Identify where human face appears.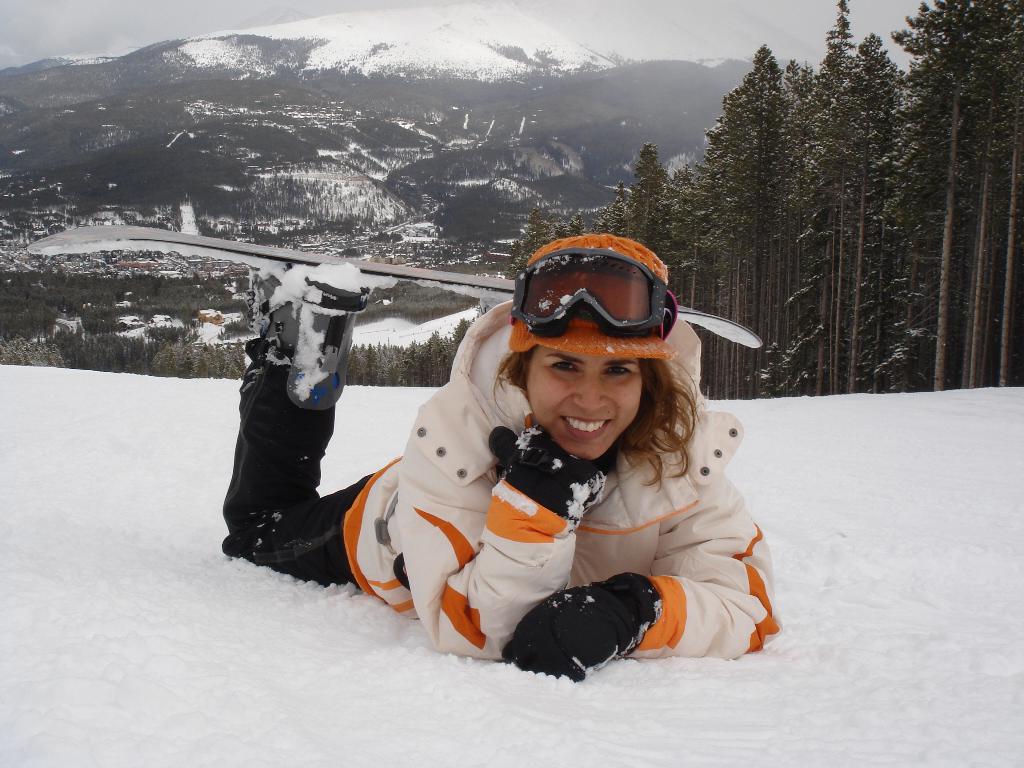
Appears at Rect(528, 347, 642, 458).
